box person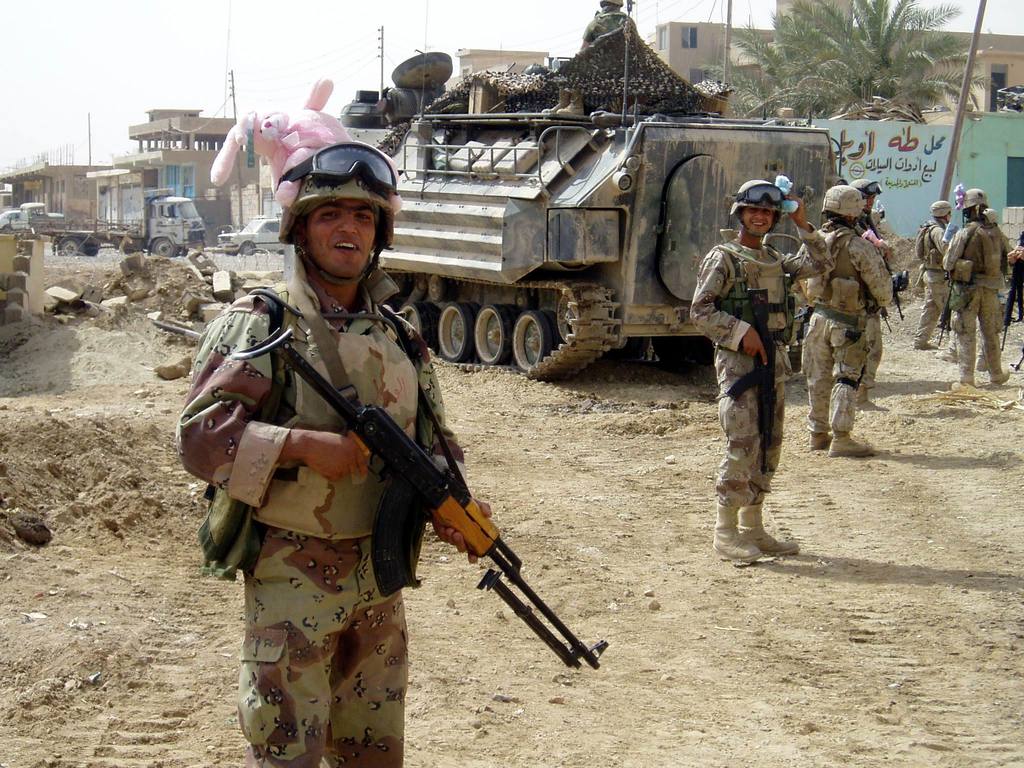
bbox=[913, 202, 949, 349]
